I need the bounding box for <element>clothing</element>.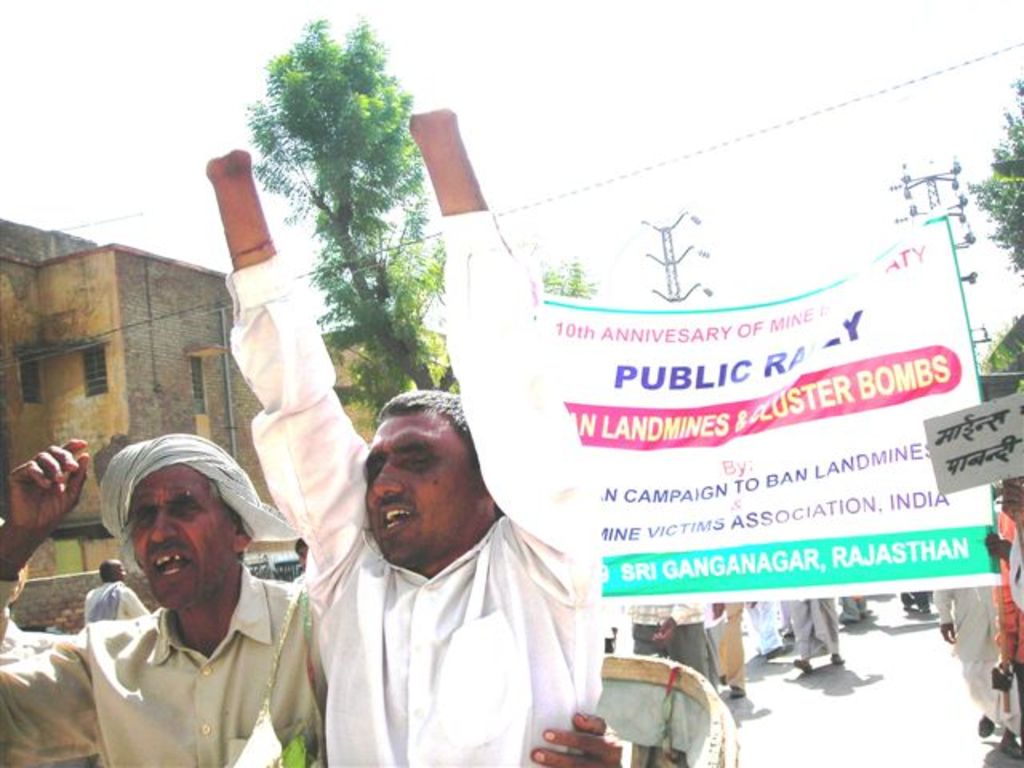
Here it is: locate(930, 563, 1022, 741).
